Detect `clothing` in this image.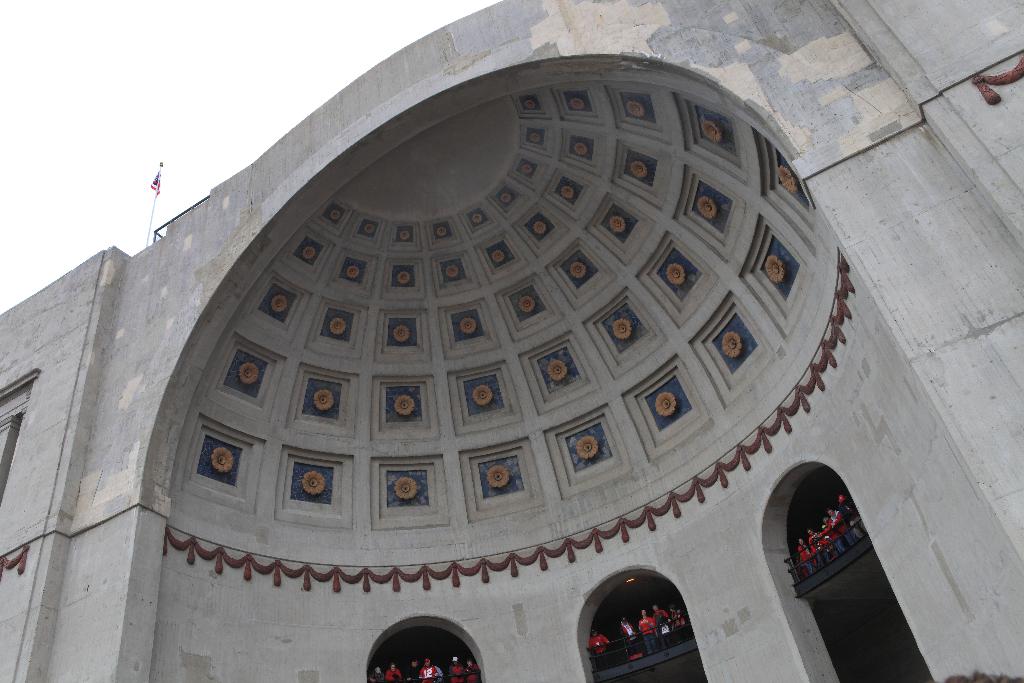
Detection: crop(587, 634, 609, 664).
